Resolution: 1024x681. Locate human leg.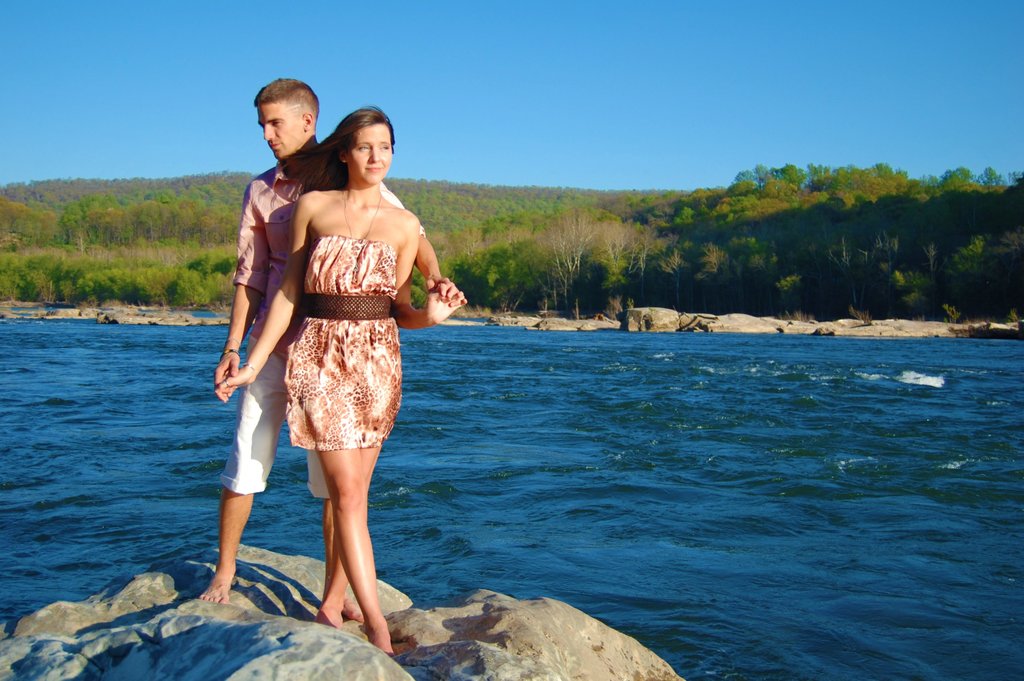
select_region(316, 444, 380, 635).
